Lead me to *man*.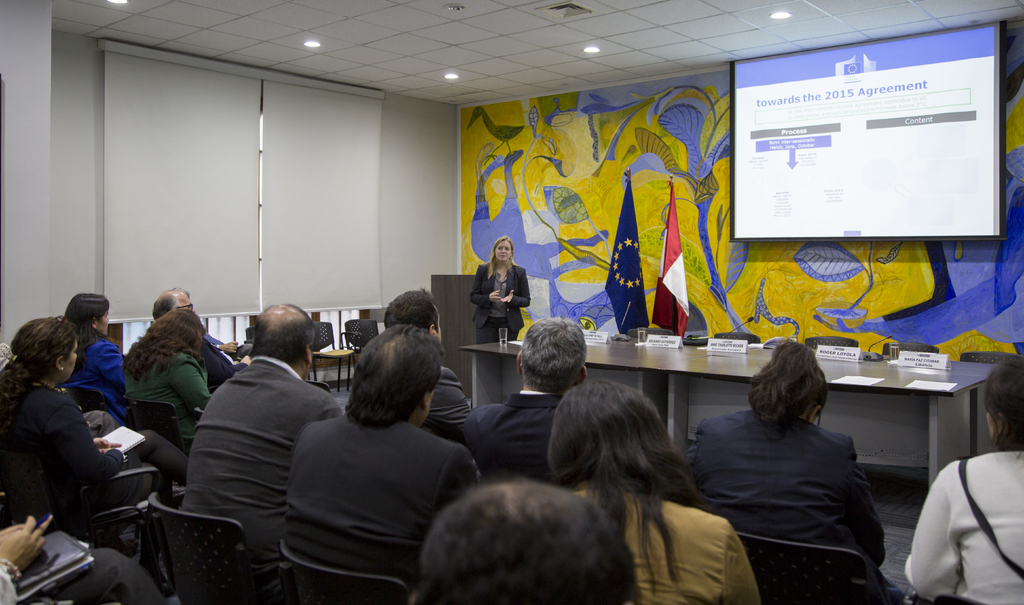
Lead to [left=150, top=285, right=248, bottom=390].
